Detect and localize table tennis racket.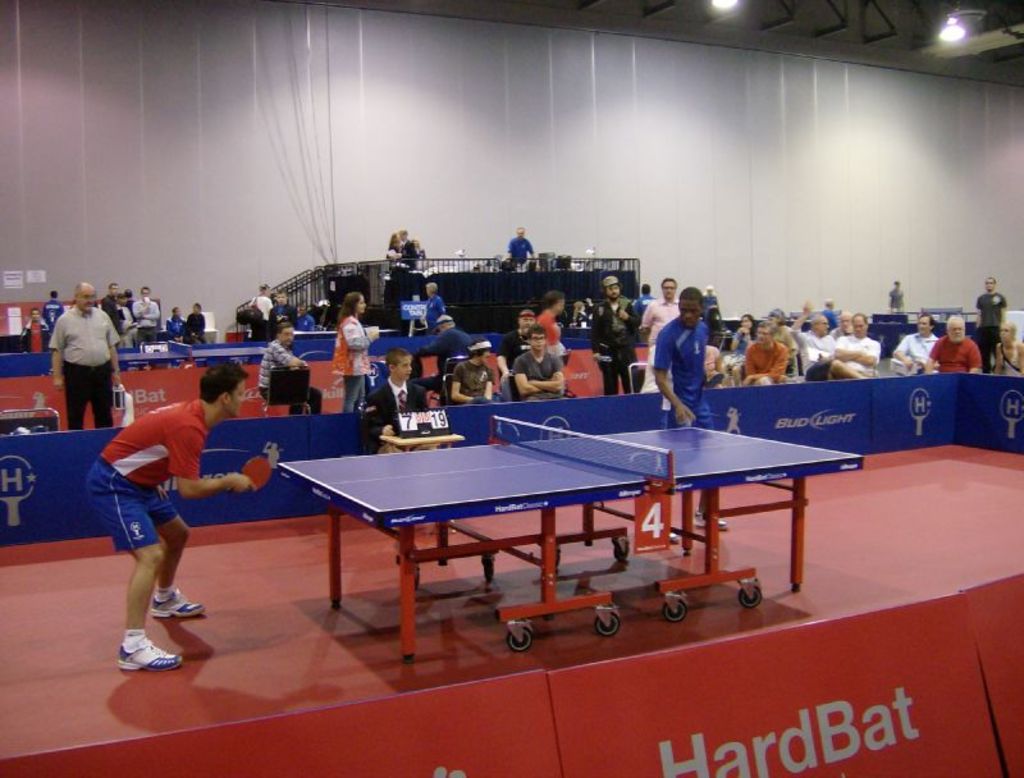
Localized at (221,458,276,495).
